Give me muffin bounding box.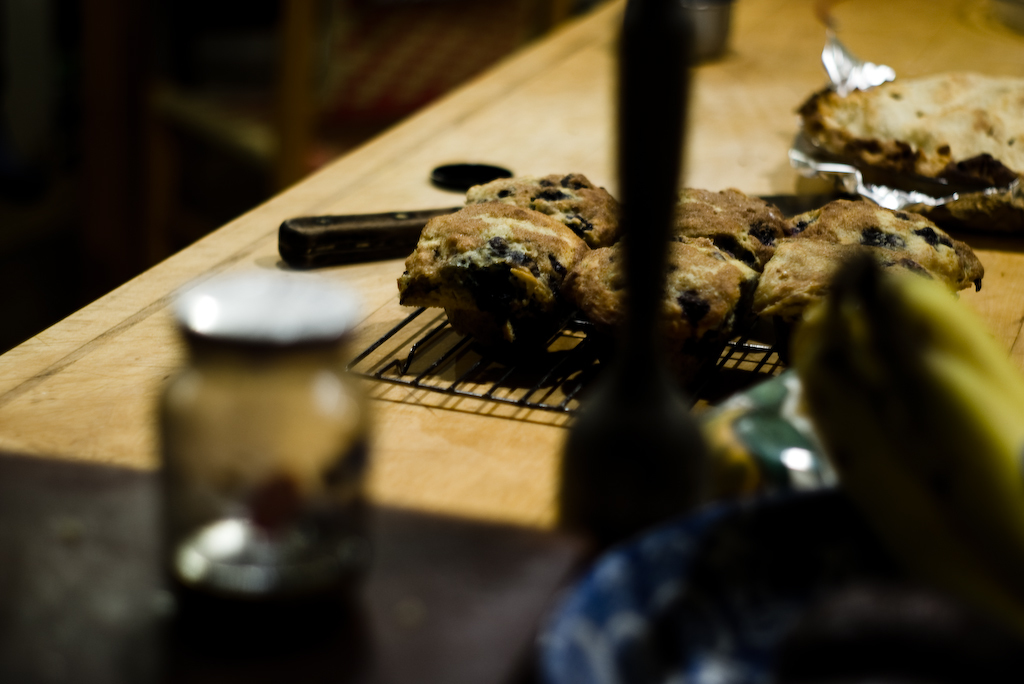
x1=390, y1=202, x2=590, y2=355.
